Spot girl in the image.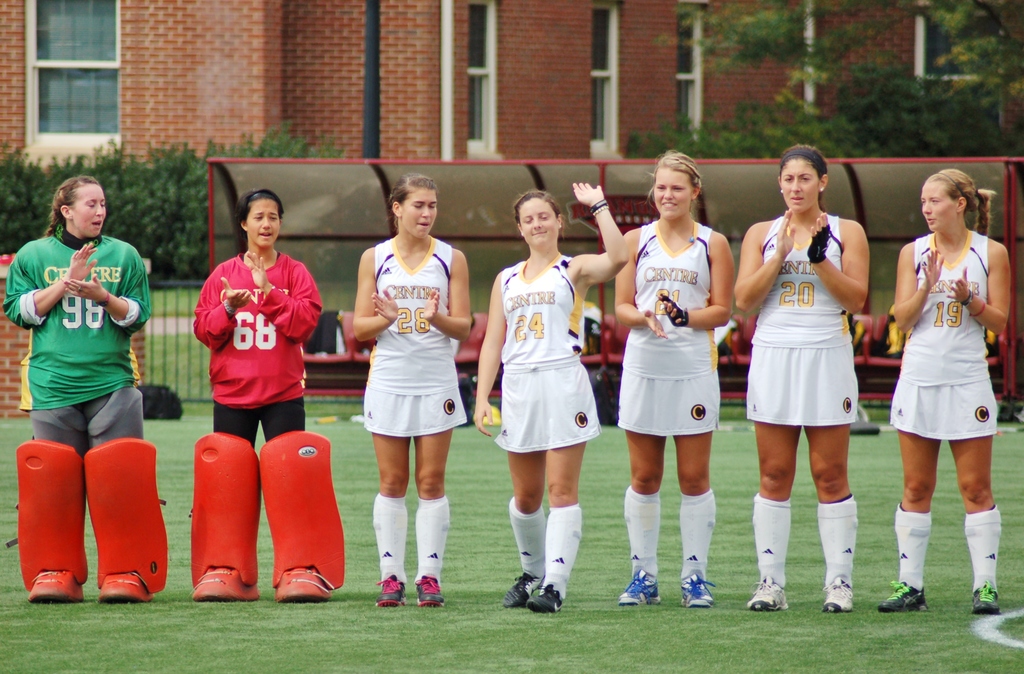
girl found at 474 185 625 614.
